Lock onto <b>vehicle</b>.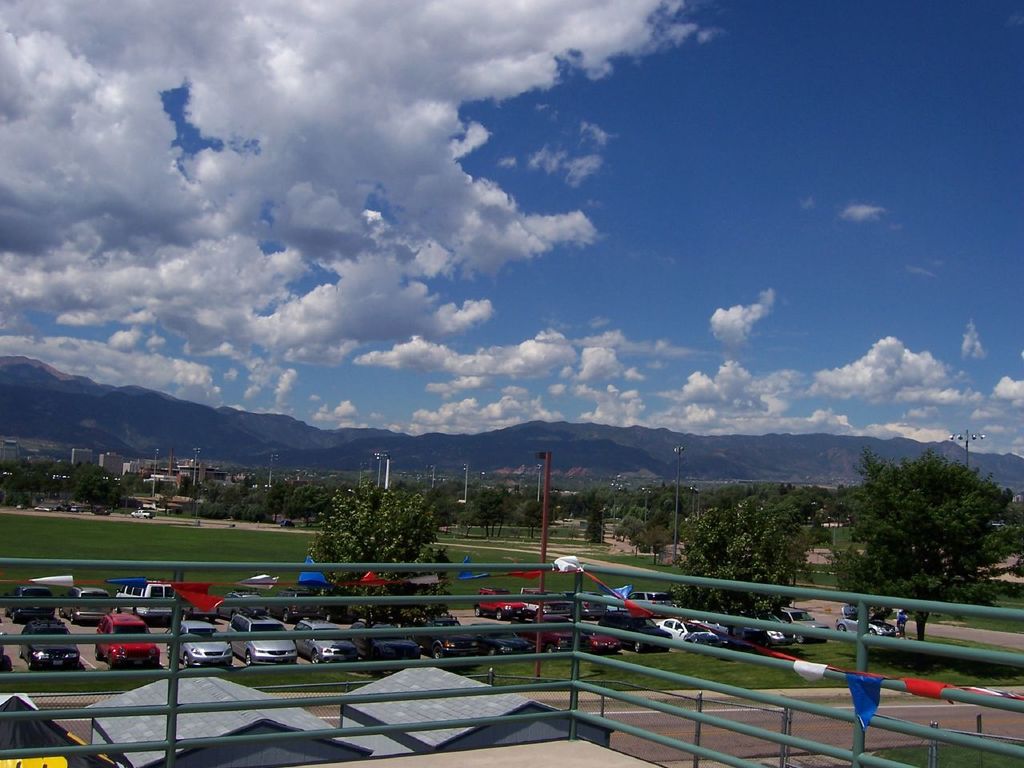
Locked: [66,506,76,514].
